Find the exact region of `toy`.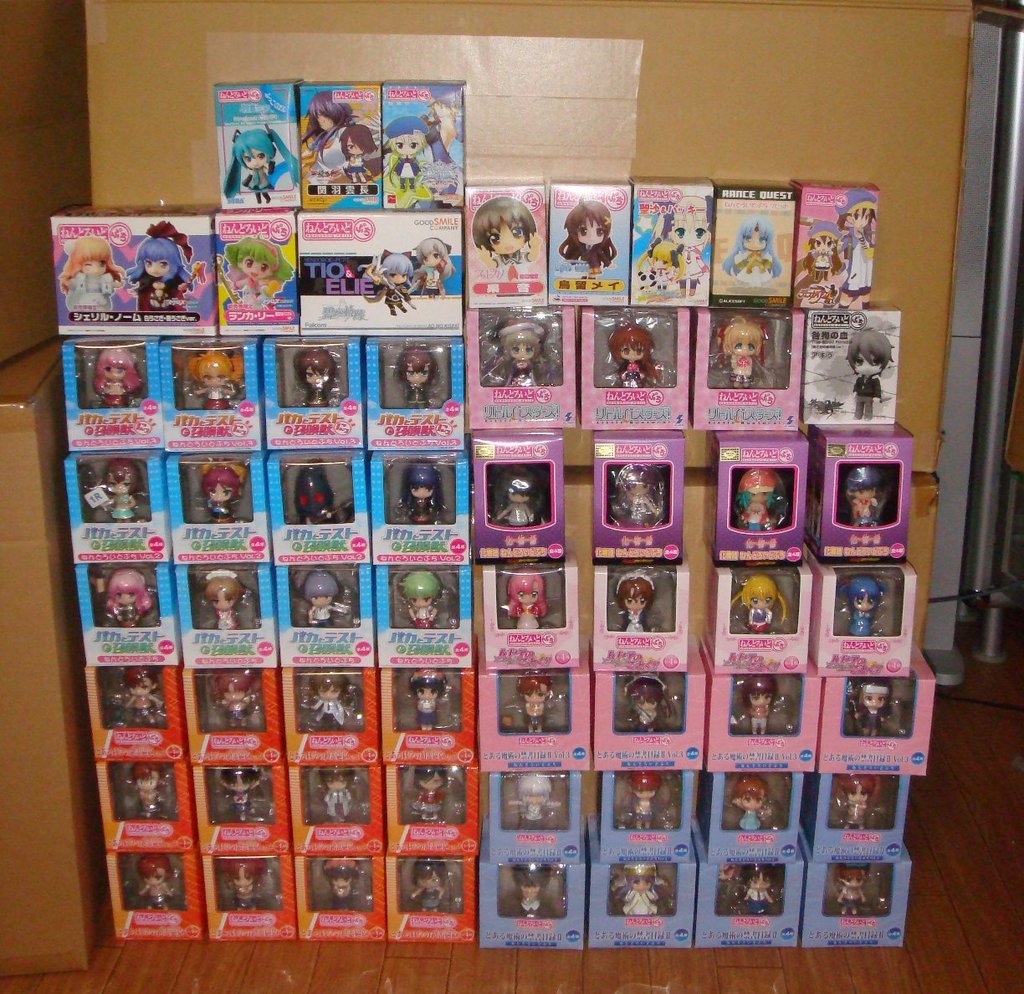
Exact region: box(500, 325, 550, 387).
